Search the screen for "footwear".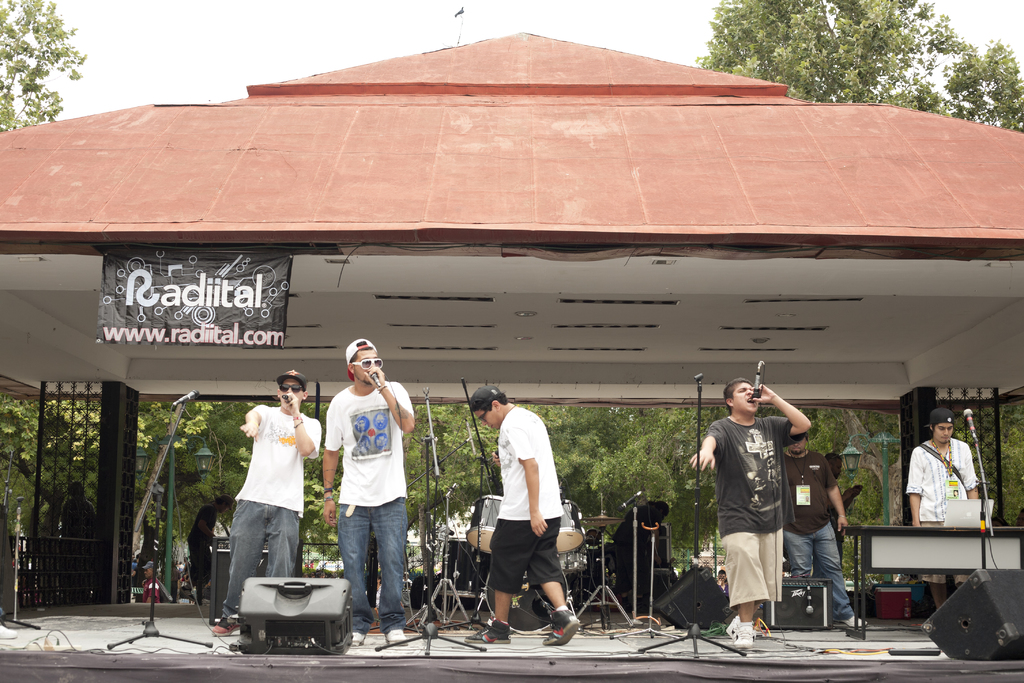
Found at box=[537, 611, 579, 643].
